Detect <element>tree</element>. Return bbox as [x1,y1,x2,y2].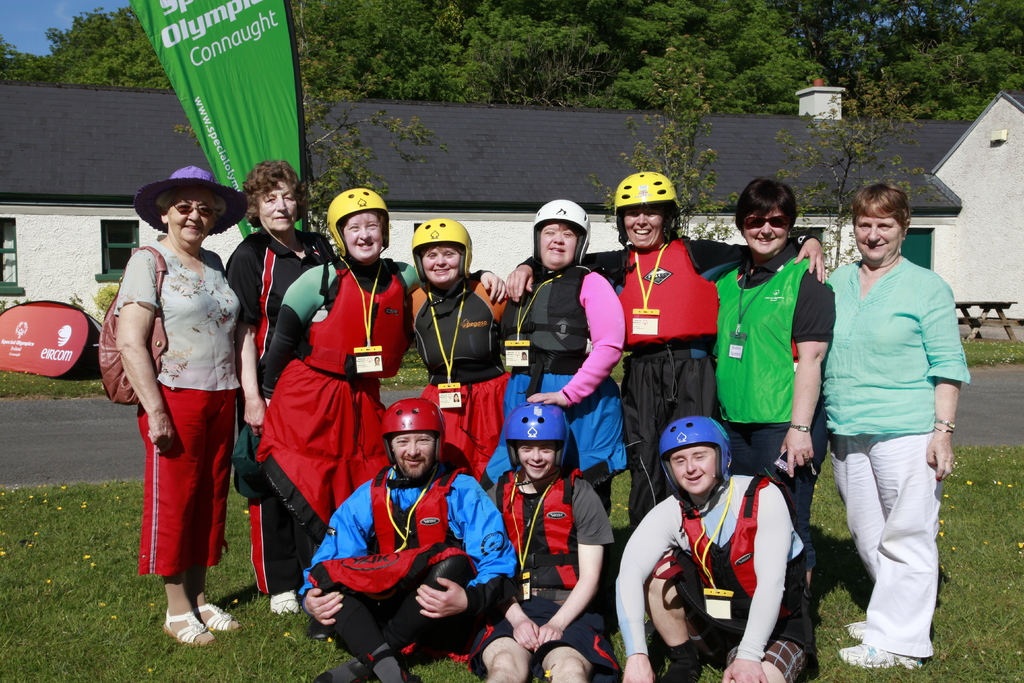
[600,45,742,232].
